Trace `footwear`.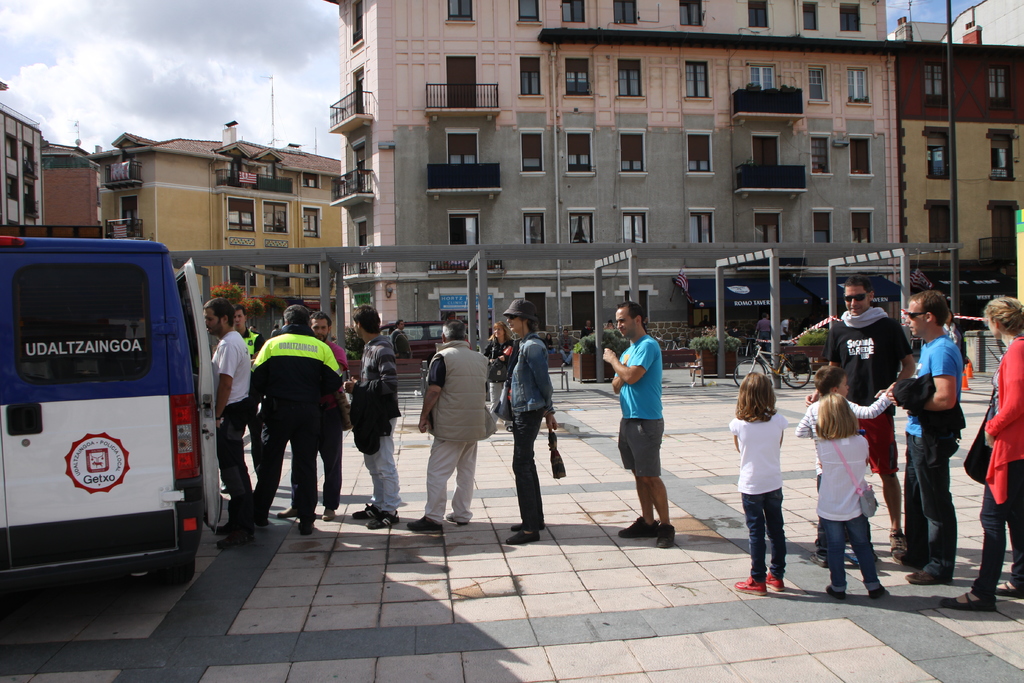
Traced to box(446, 509, 468, 527).
